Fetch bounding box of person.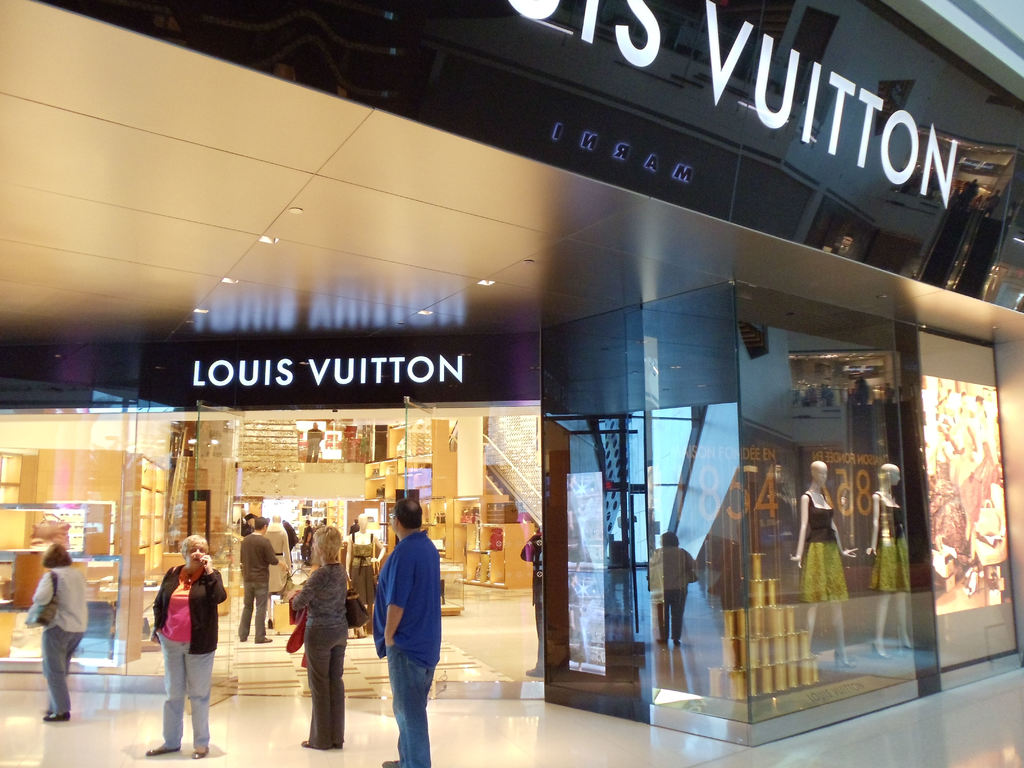
Bbox: 371,495,440,767.
